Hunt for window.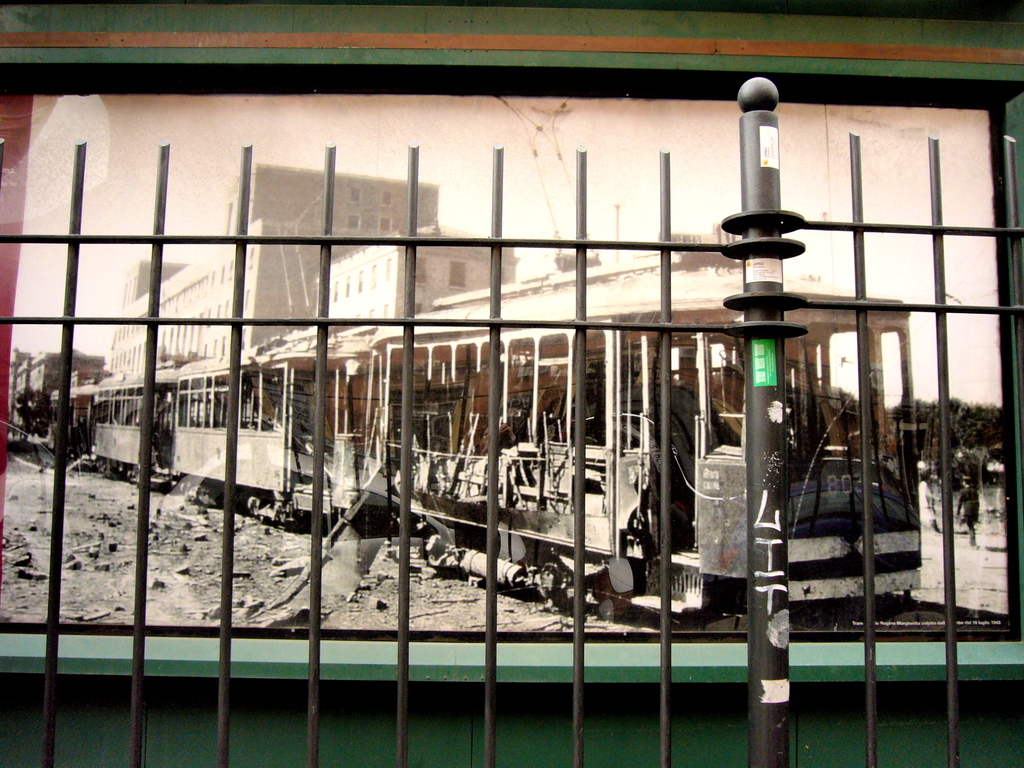
Hunted down at rect(347, 185, 362, 205).
